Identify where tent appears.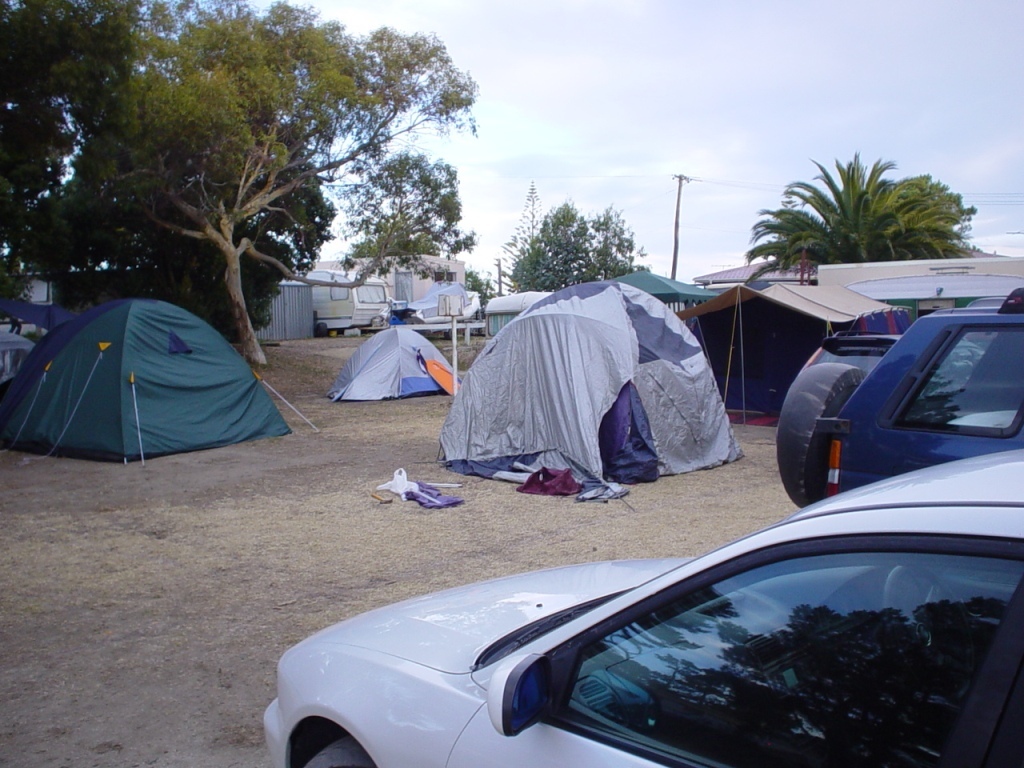
Appears at x1=670, y1=260, x2=928, y2=427.
